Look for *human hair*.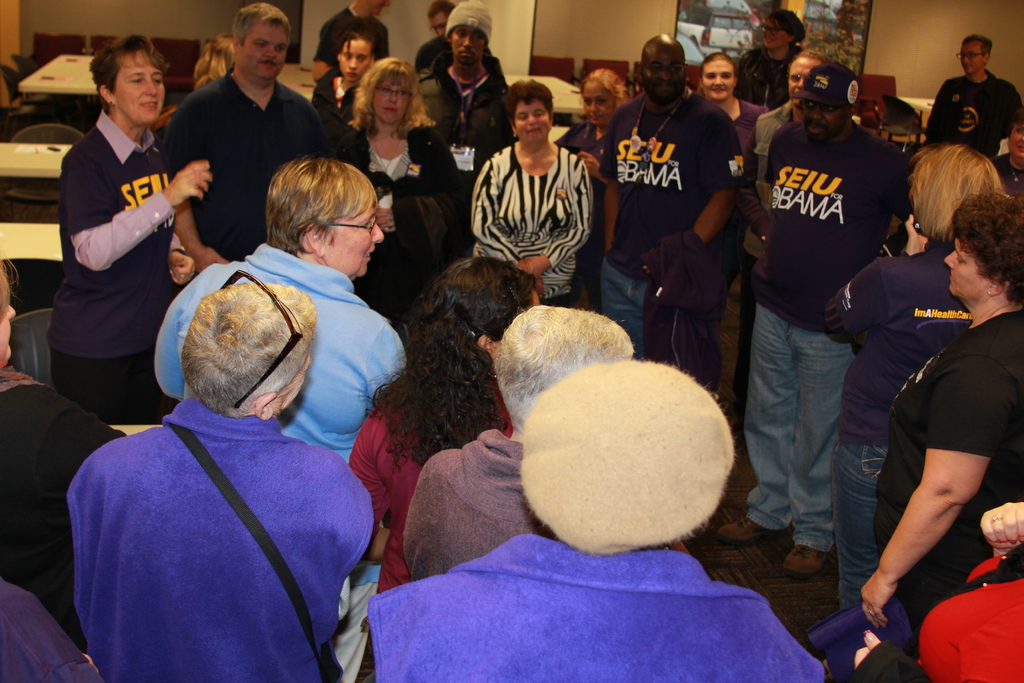
Found: rect(175, 282, 316, 415).
